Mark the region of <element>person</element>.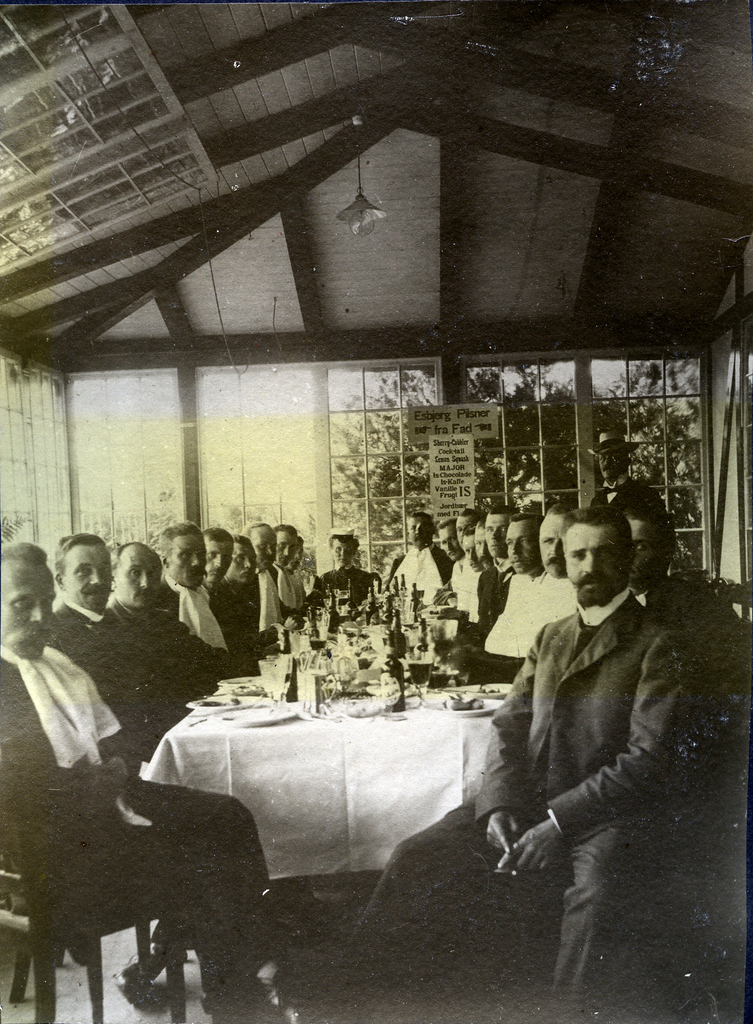
Region: (x1=386, y1=506, x2=457, y2=602).
